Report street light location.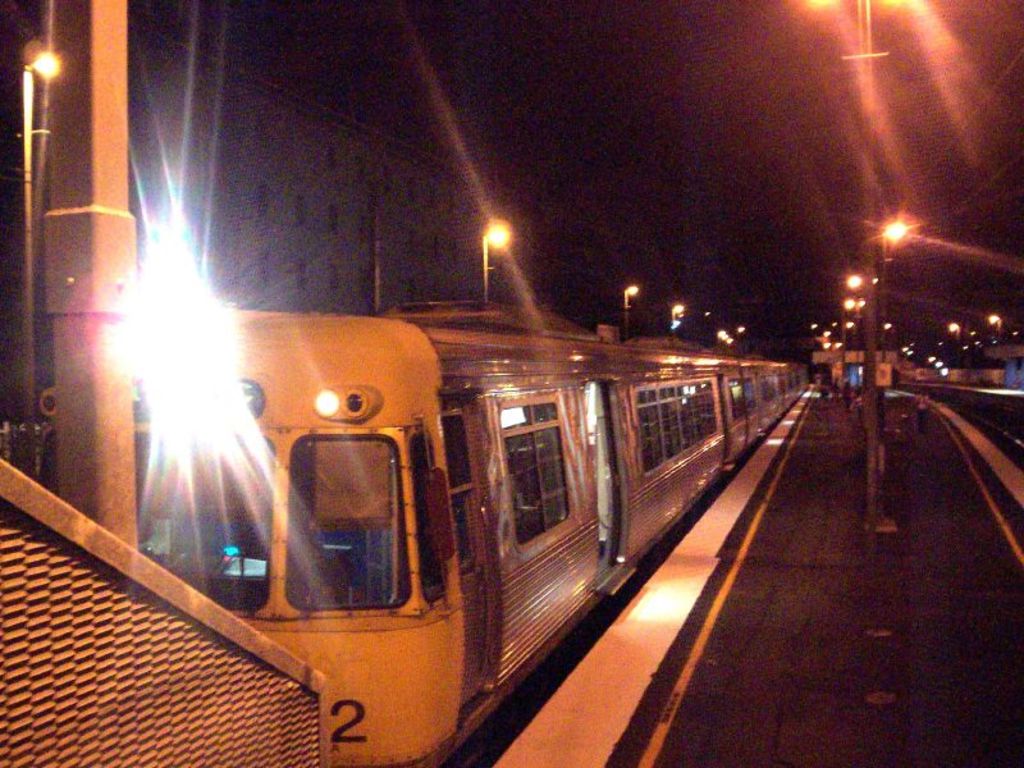
Report: x1=867 y1=209 x2=916 y2=347.
